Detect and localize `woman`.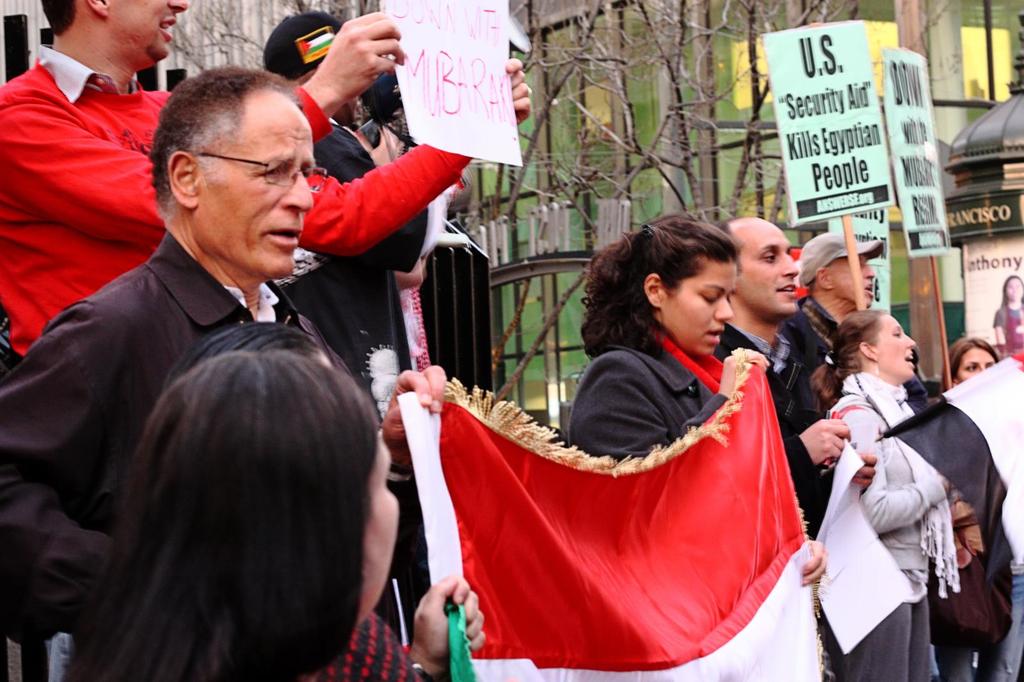
Localized at [x1=995, y1=276, x2=1023, y2=370].
